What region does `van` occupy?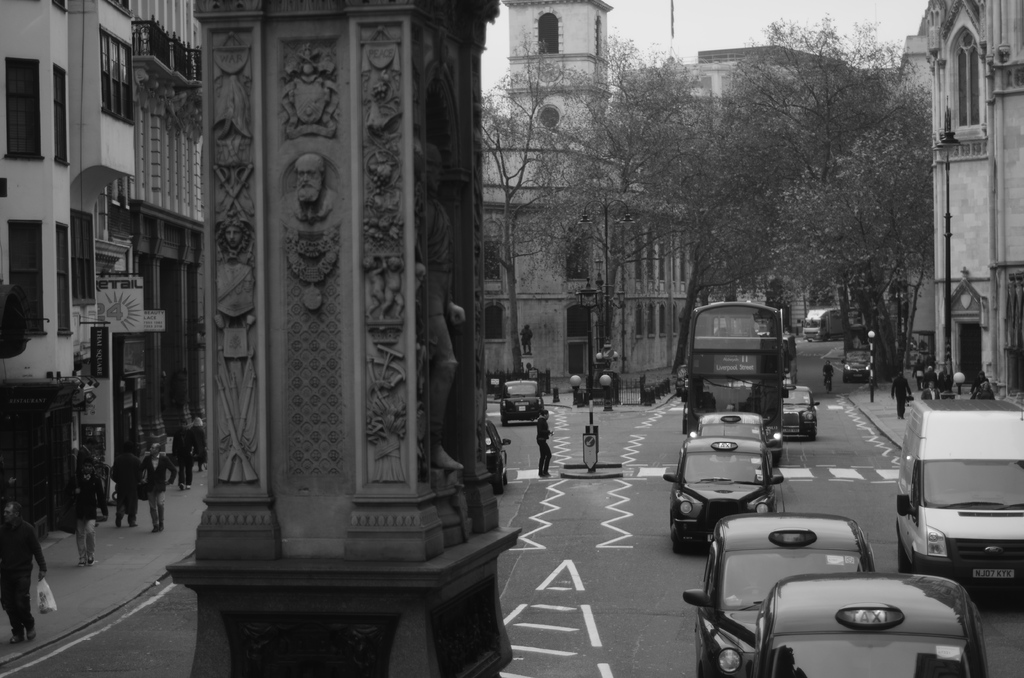
bbox=(895, 399, 1023, 588).
